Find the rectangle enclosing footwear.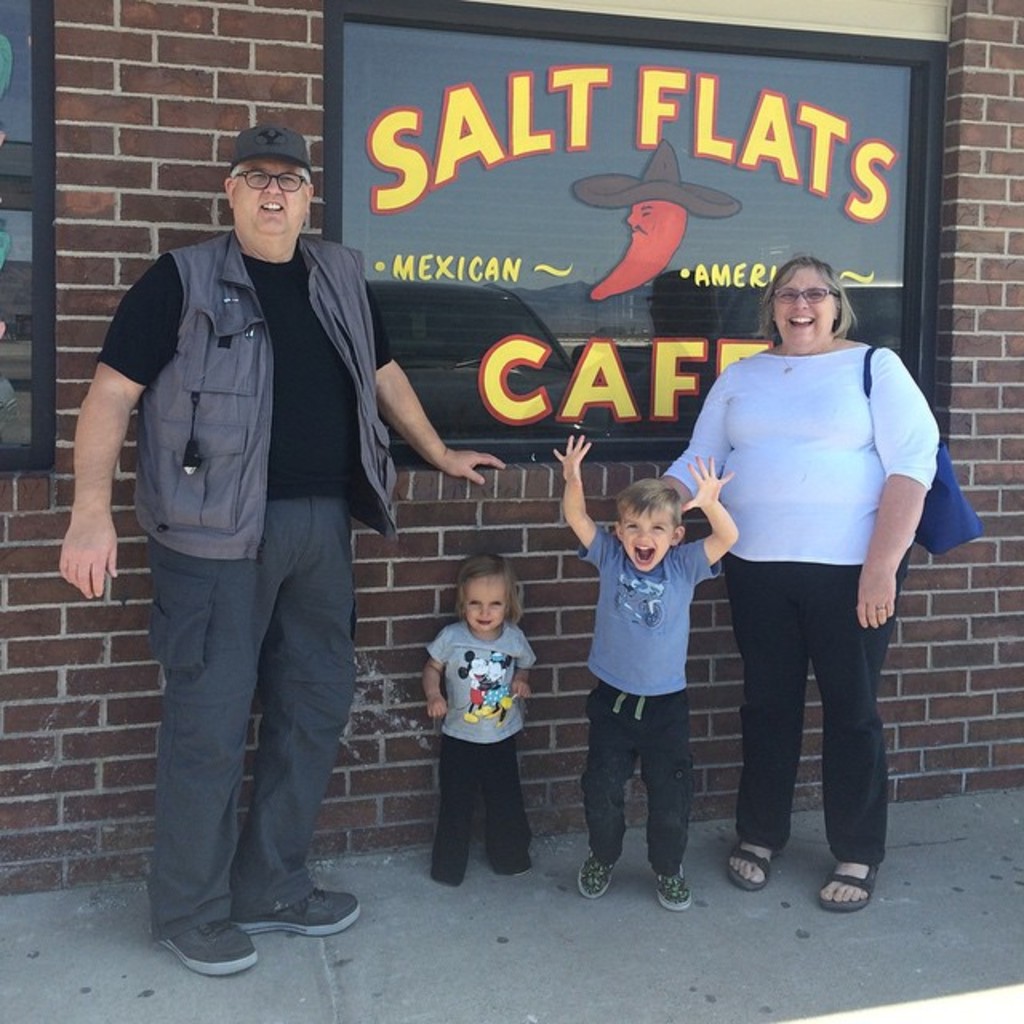
[726, 834, 774, 890].
